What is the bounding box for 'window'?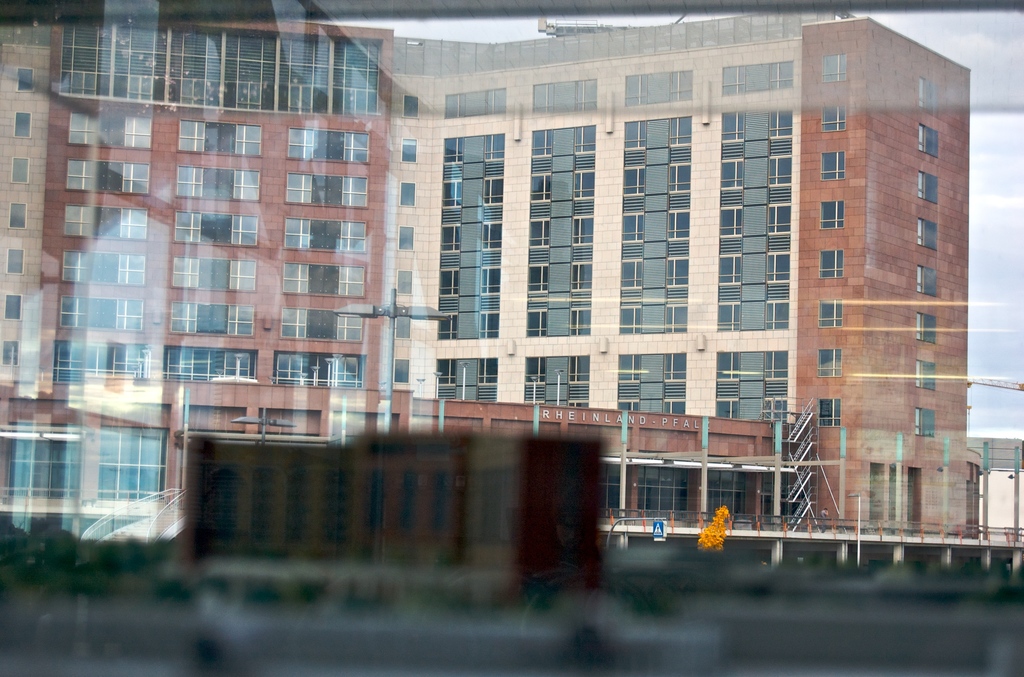
[170, 257, 257, 291].
